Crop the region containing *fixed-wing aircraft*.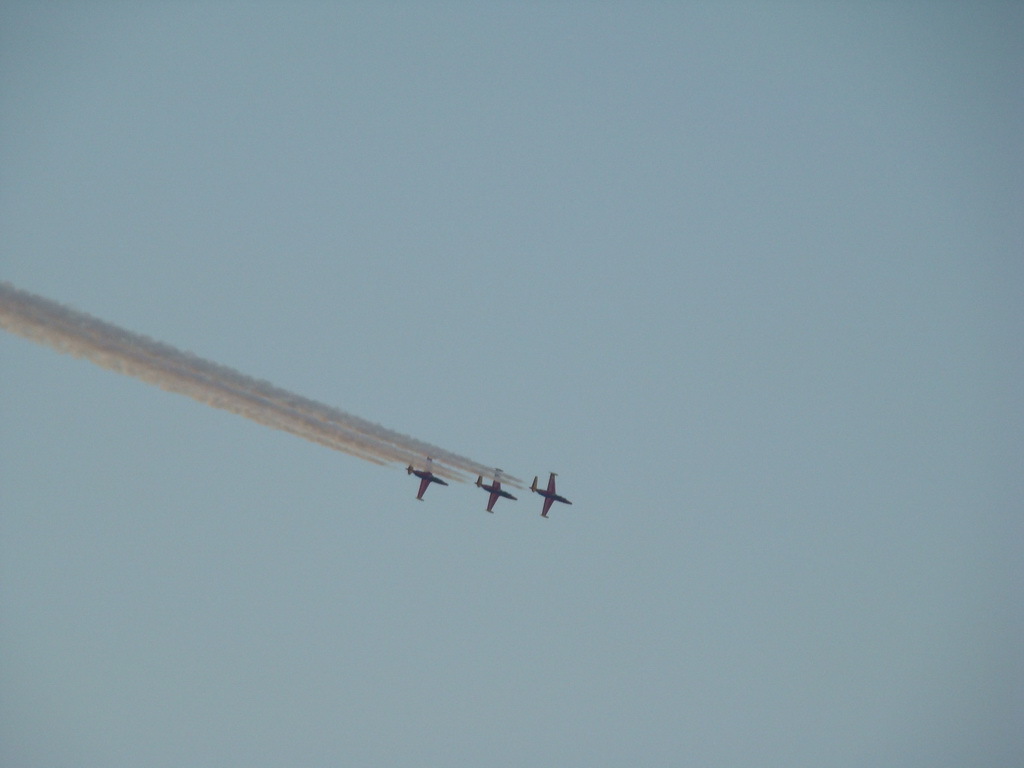
Crop region: region(530, 473, 574, 516).
